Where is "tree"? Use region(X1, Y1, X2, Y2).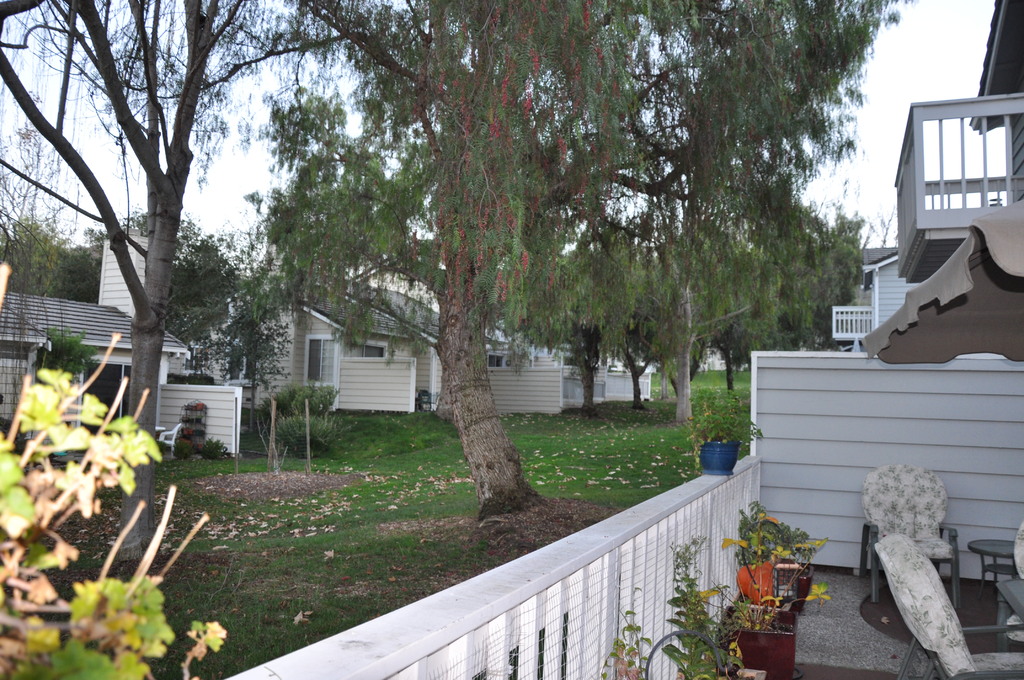
region(0, 215, 97, 302).
